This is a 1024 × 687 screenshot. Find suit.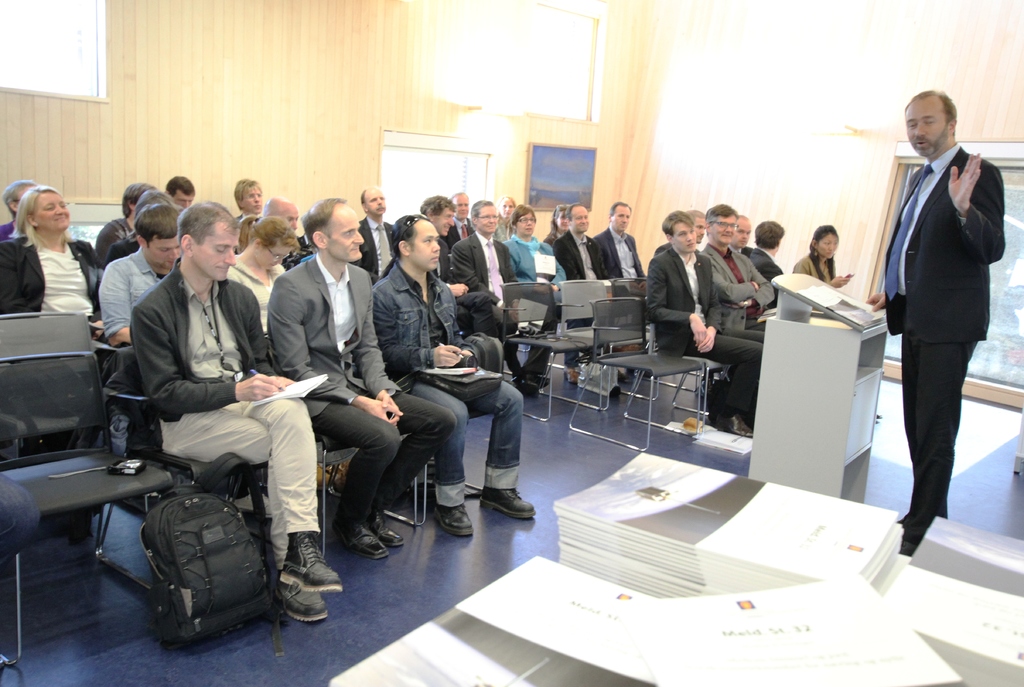
Bounding box: detection(544, 230, 611, 284).
